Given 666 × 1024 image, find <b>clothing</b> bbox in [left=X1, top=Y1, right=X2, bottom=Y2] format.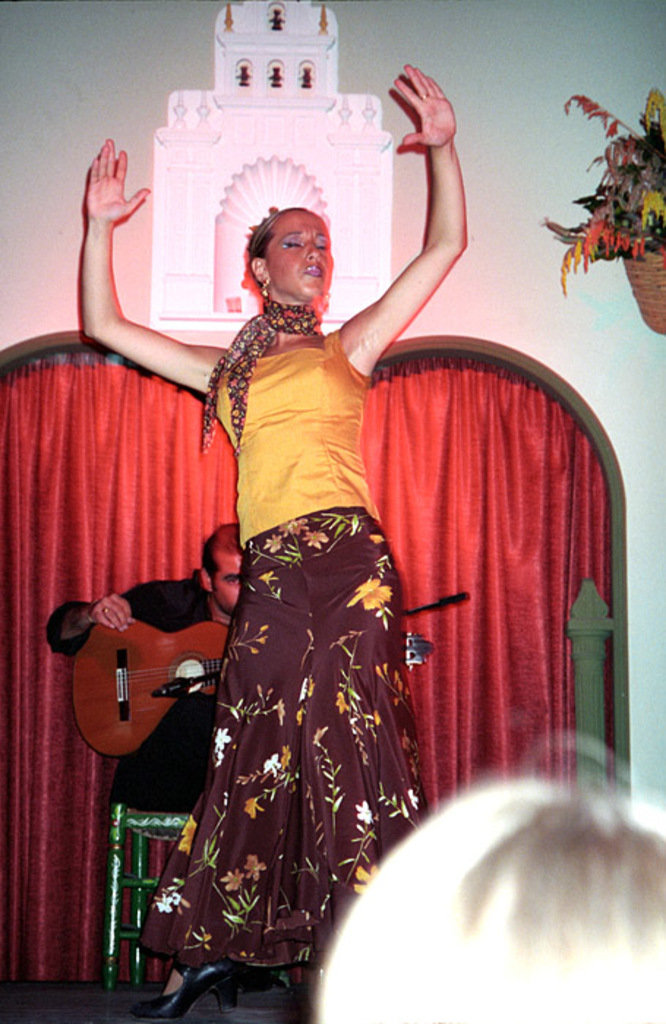
[left=51, top=554, right=239, bottom=812].
